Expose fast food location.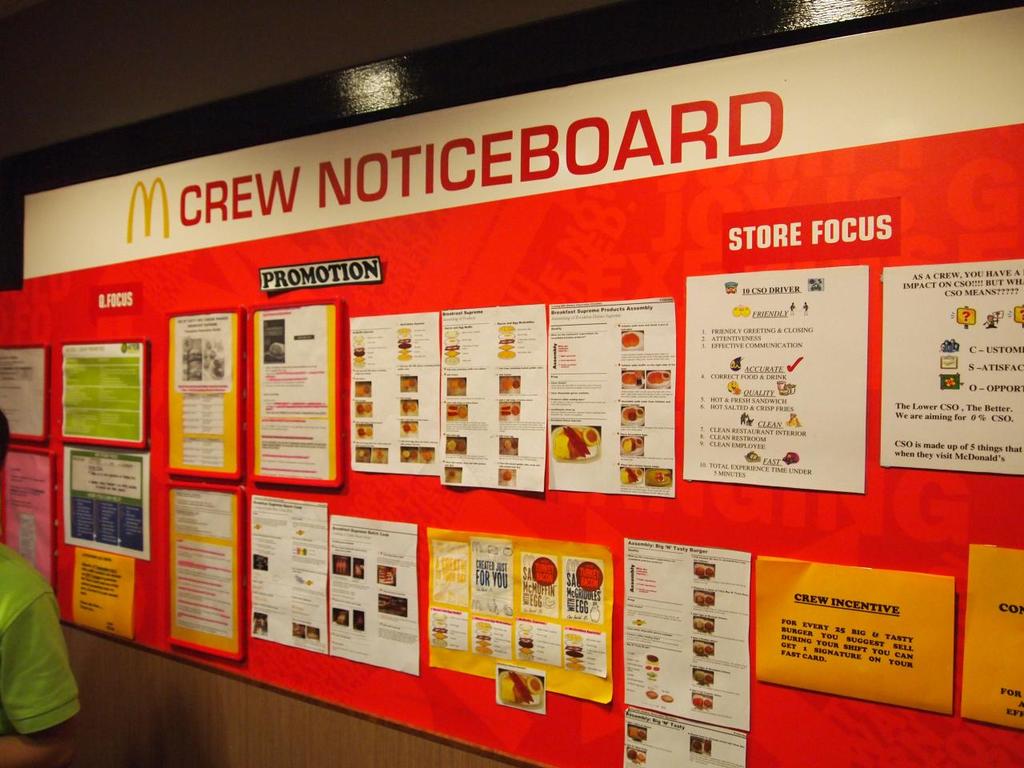
Exposed at (417,449,437,465).
